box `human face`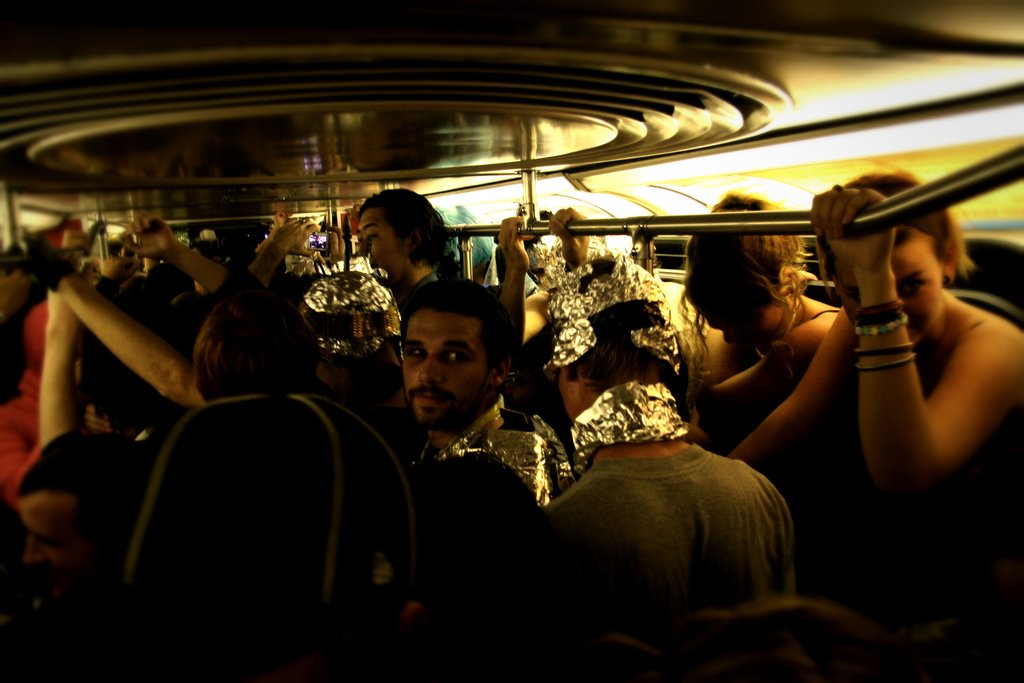
(712,292,794,349)
